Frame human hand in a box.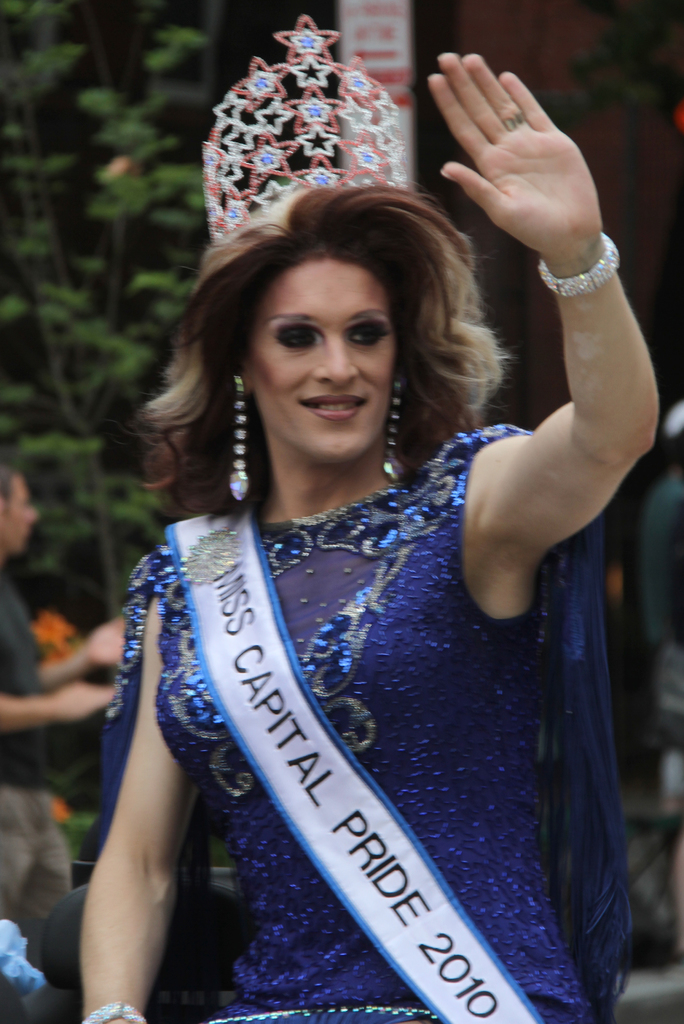
86,616,124,664.
